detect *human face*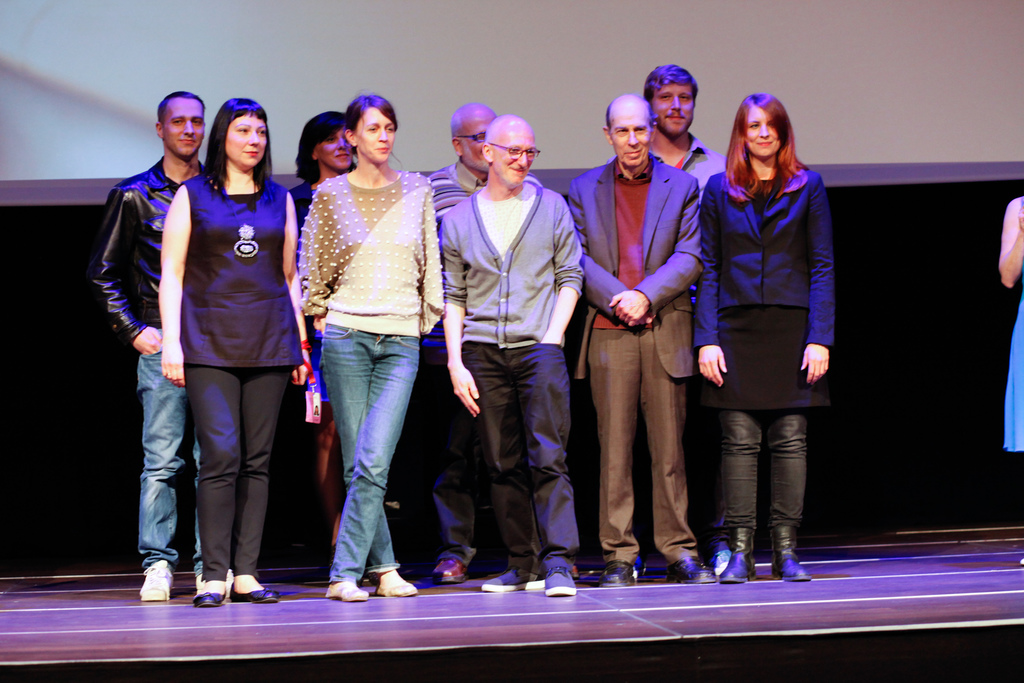
[748,104,779,160]
